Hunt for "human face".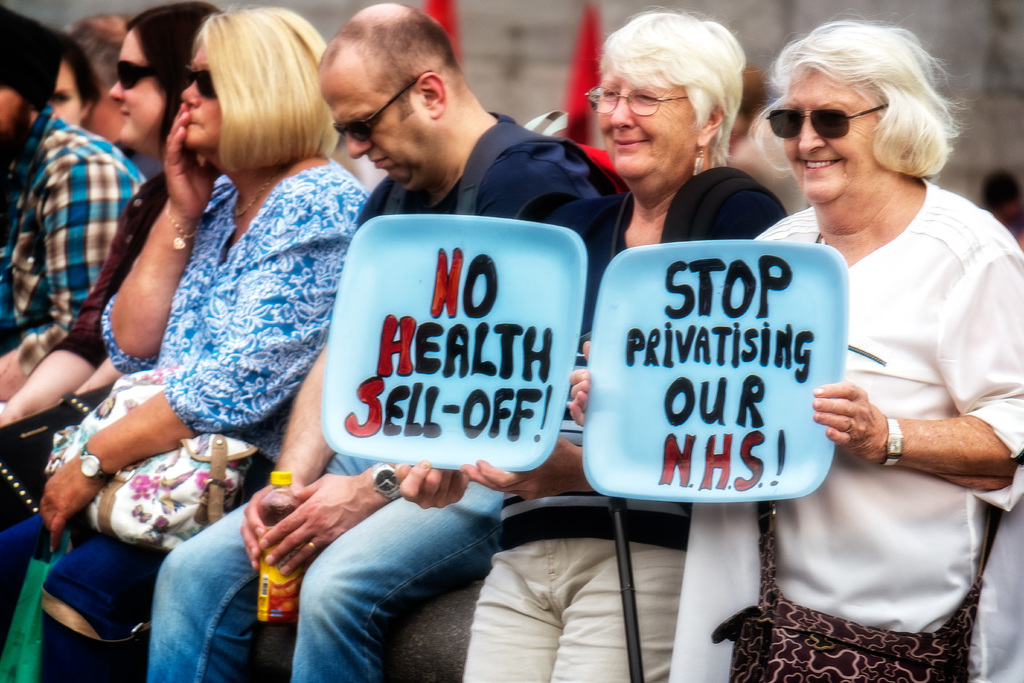
Hunted down at crop(109, 27, 172, 147).
